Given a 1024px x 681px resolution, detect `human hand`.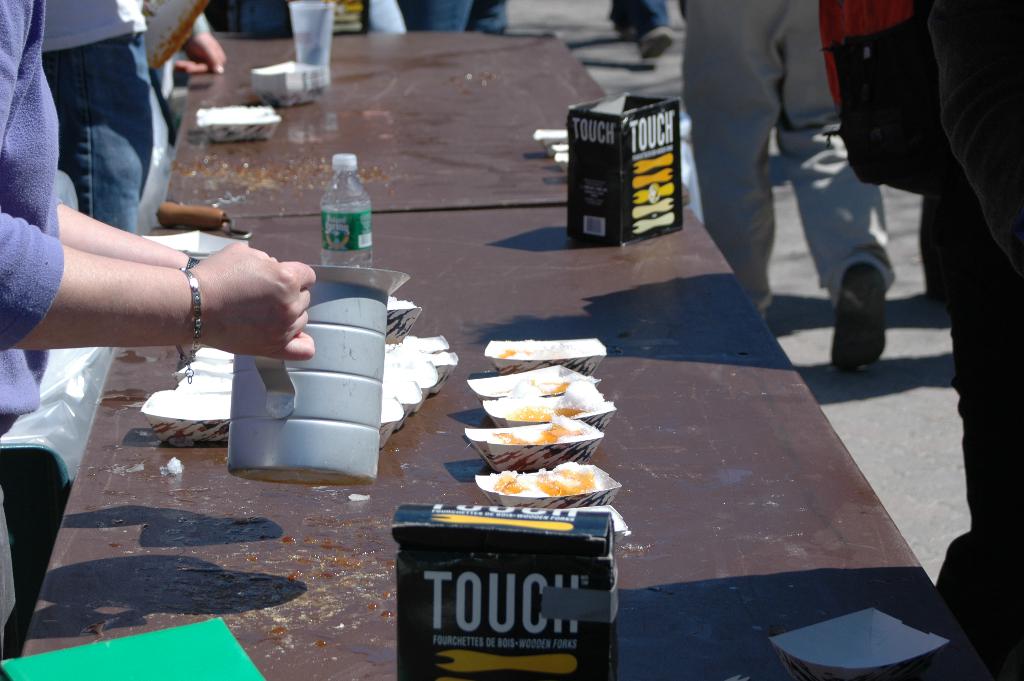
[left=170, top=224, right=308, bottom=359].
